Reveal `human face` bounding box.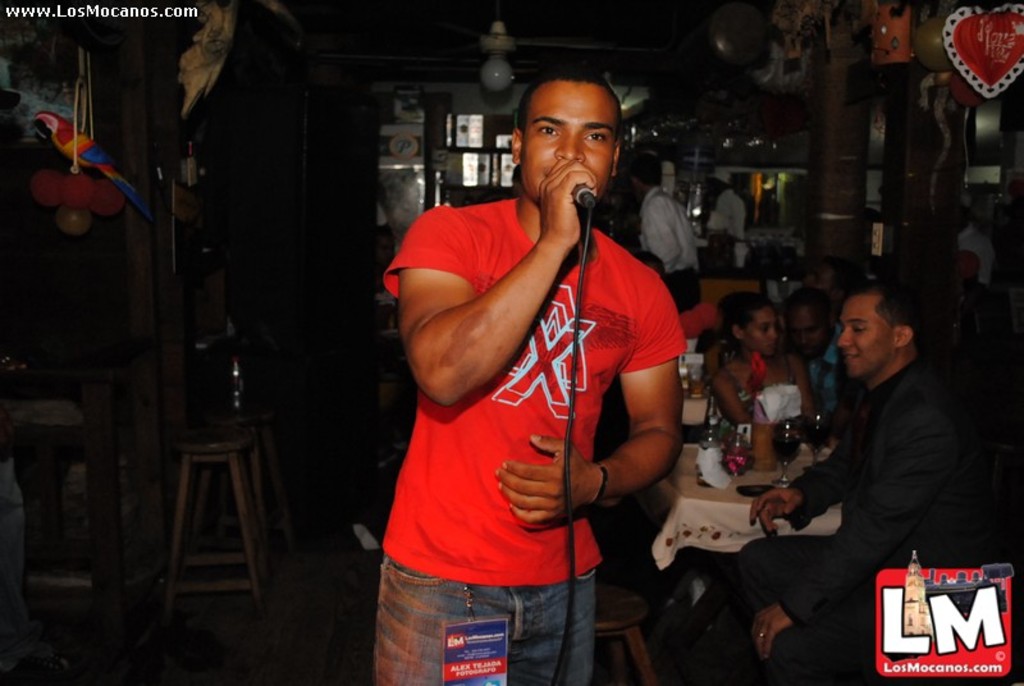
Revealed: <region>751, 310, 777, 358</region>.
